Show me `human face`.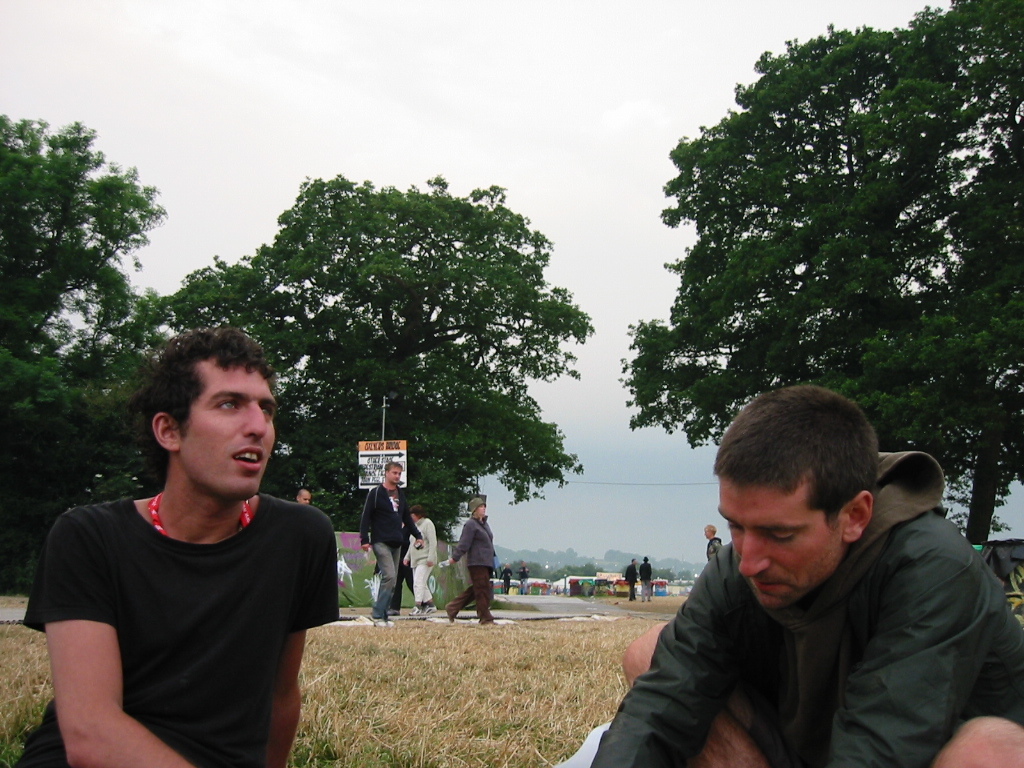
`human face` is here: 479/507/486/518.
